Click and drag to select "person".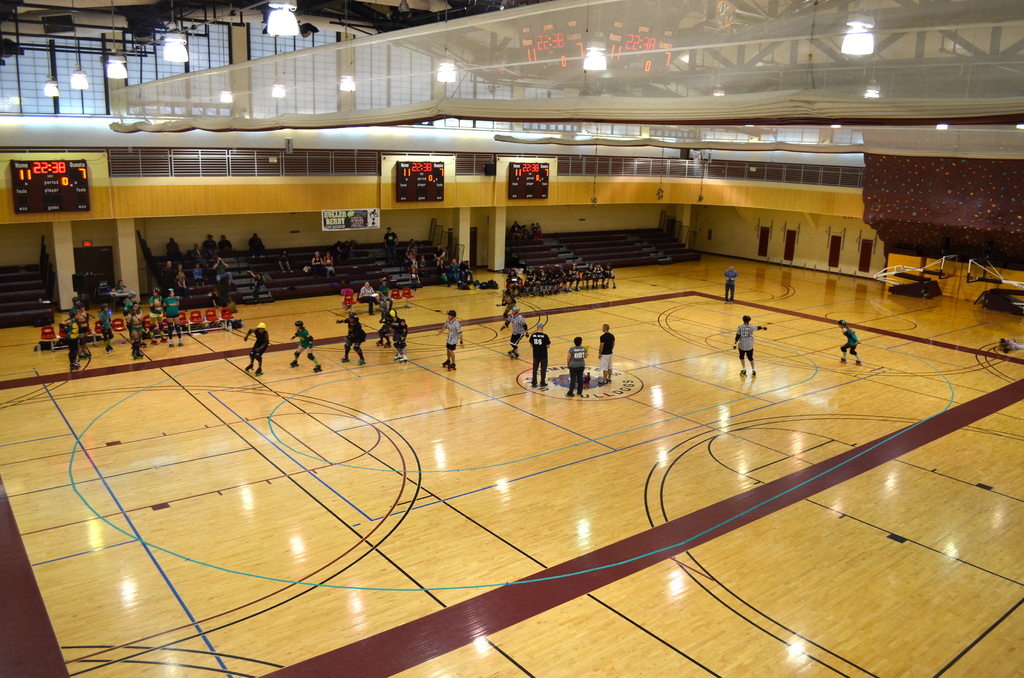
Selection: <bbox>336, 312, 368, 367</bbox>.
